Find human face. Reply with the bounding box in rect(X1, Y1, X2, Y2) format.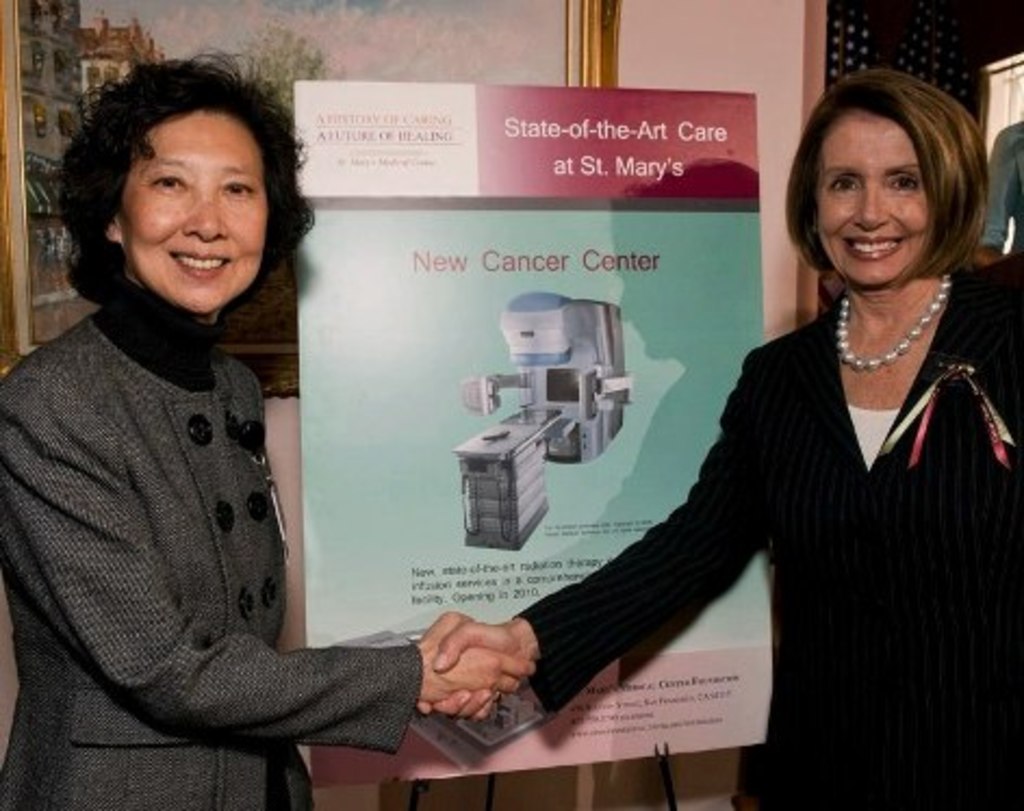
rect(816, 106, 933, 286).
